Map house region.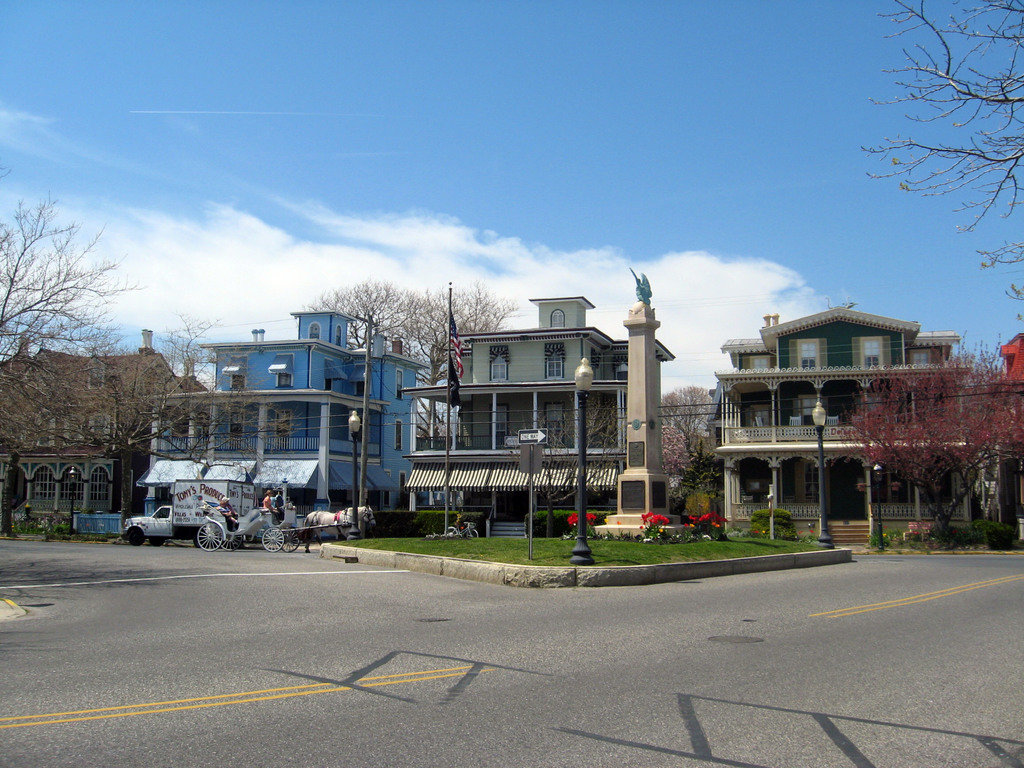
Mapped to Rect(716, 296, 976, 550).
